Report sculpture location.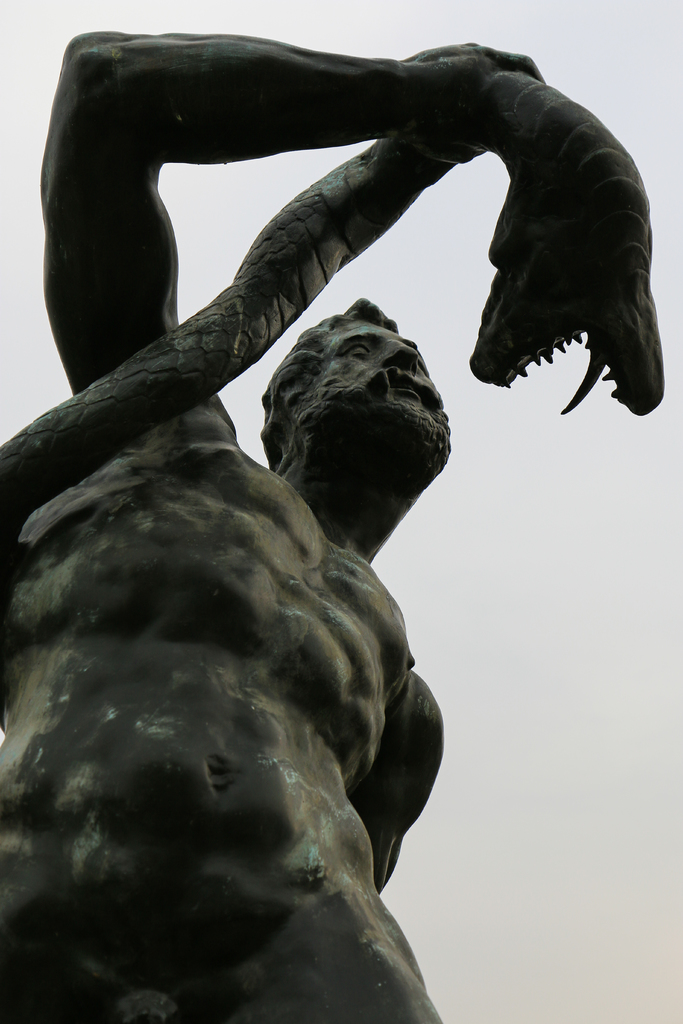
Report: 0/59/563/994.
